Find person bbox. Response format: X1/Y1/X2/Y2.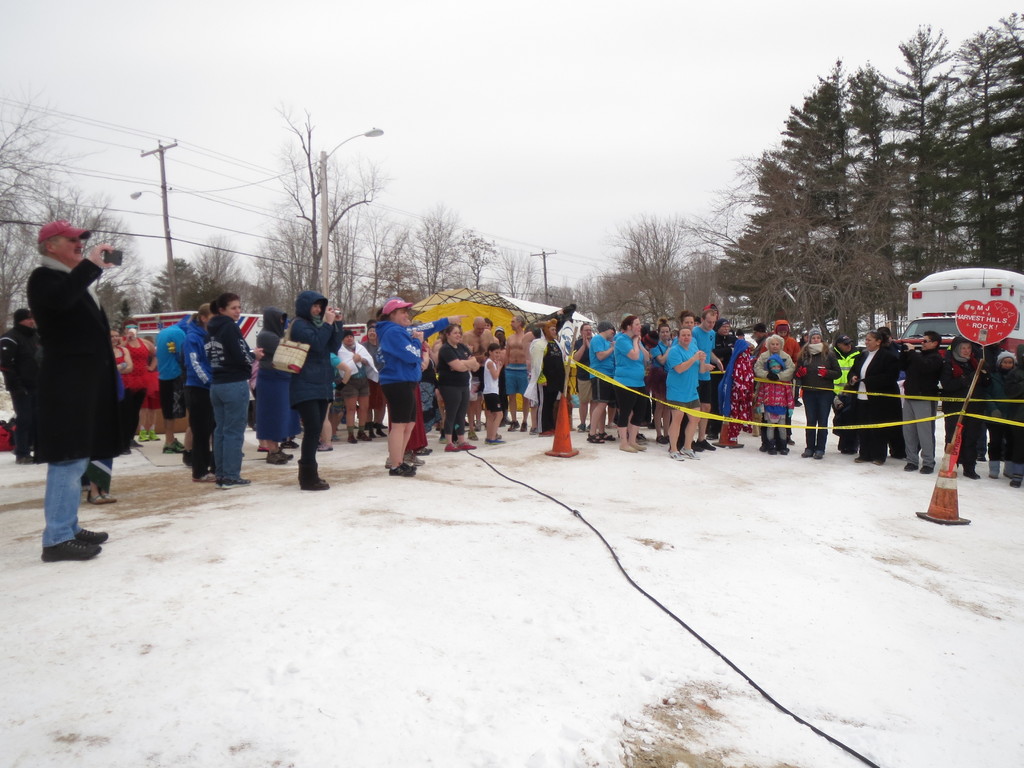
200/293/252/489.
